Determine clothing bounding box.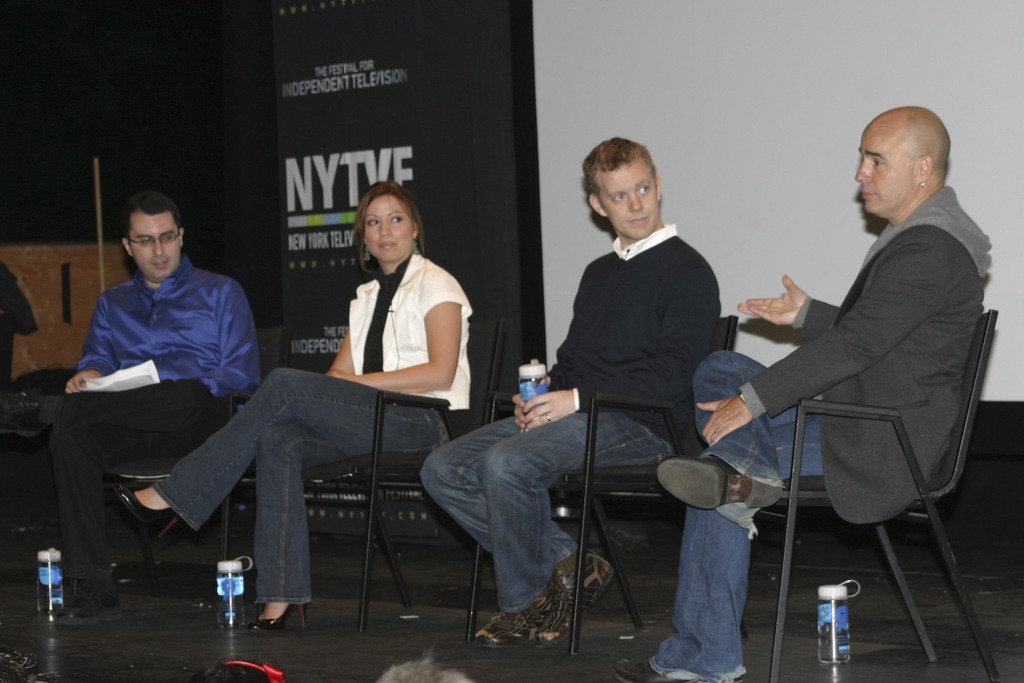
Determined: 647,186,988,682.
